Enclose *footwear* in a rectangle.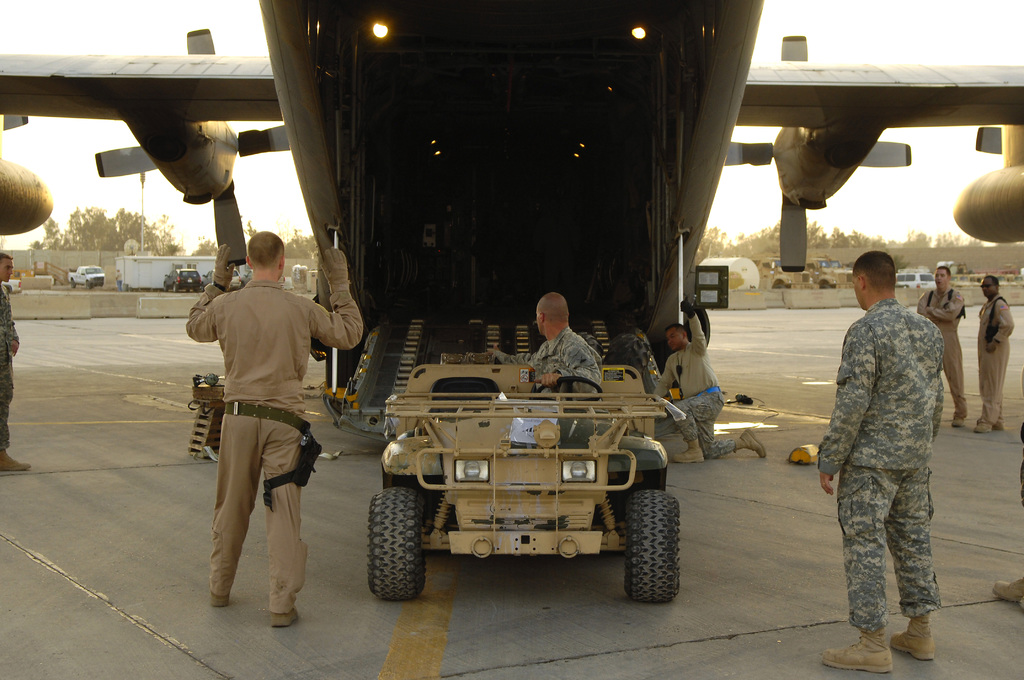
992:420:1004:432.
